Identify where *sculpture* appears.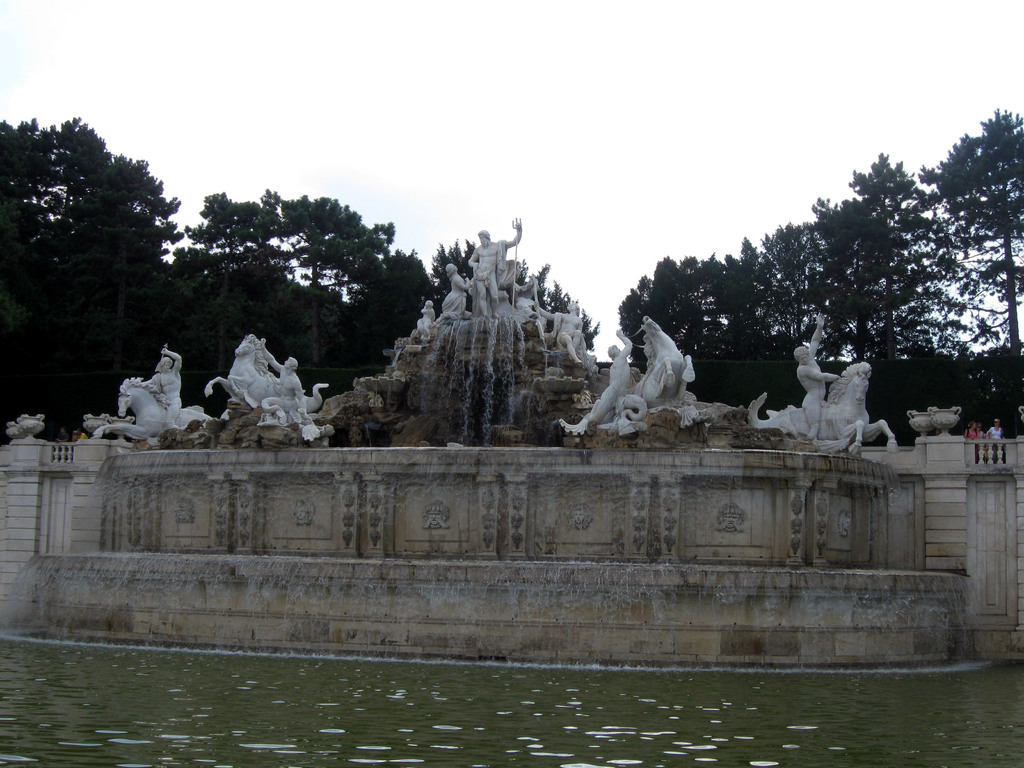
Appears at pyautogui.locateOnScreen(202, 335, 336, 436).
